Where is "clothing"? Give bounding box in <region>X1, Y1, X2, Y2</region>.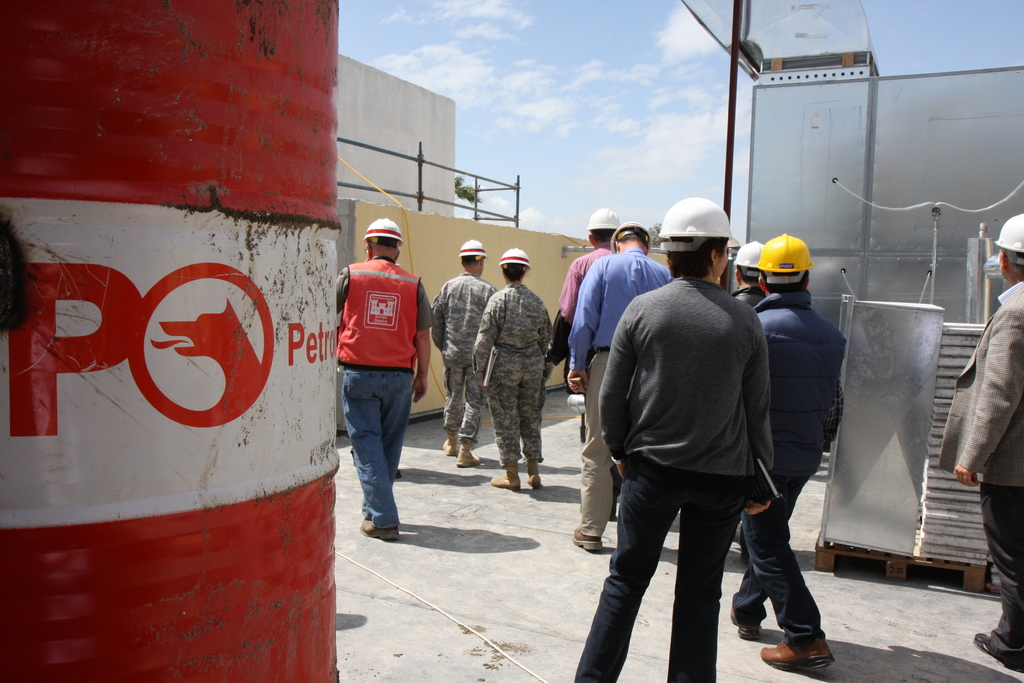
<region>570, 276, 778, 682</region>.
